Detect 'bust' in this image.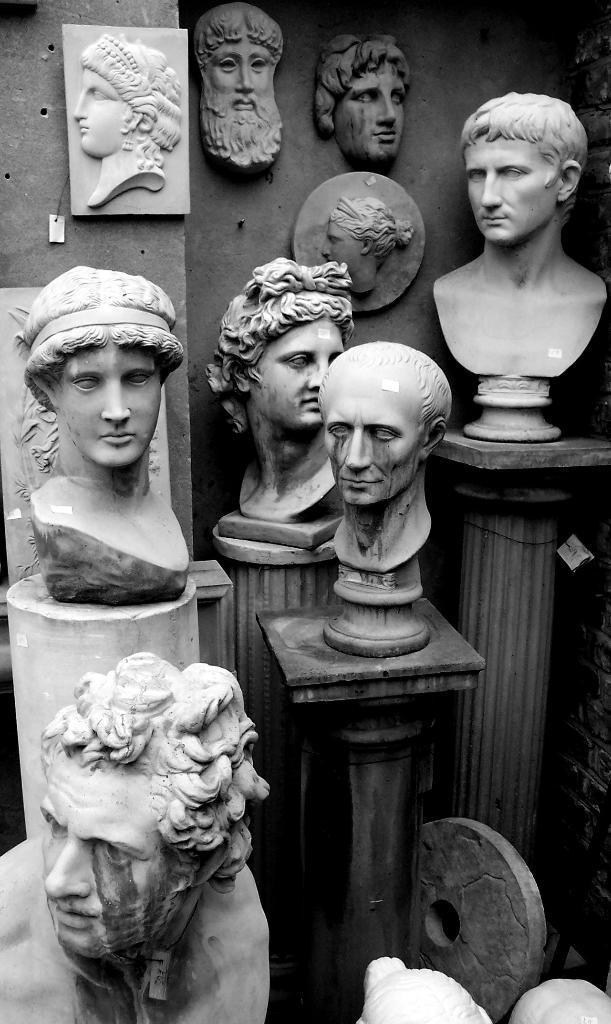
Detection: [x1=316, y1=36, x2=411, y2=176].
